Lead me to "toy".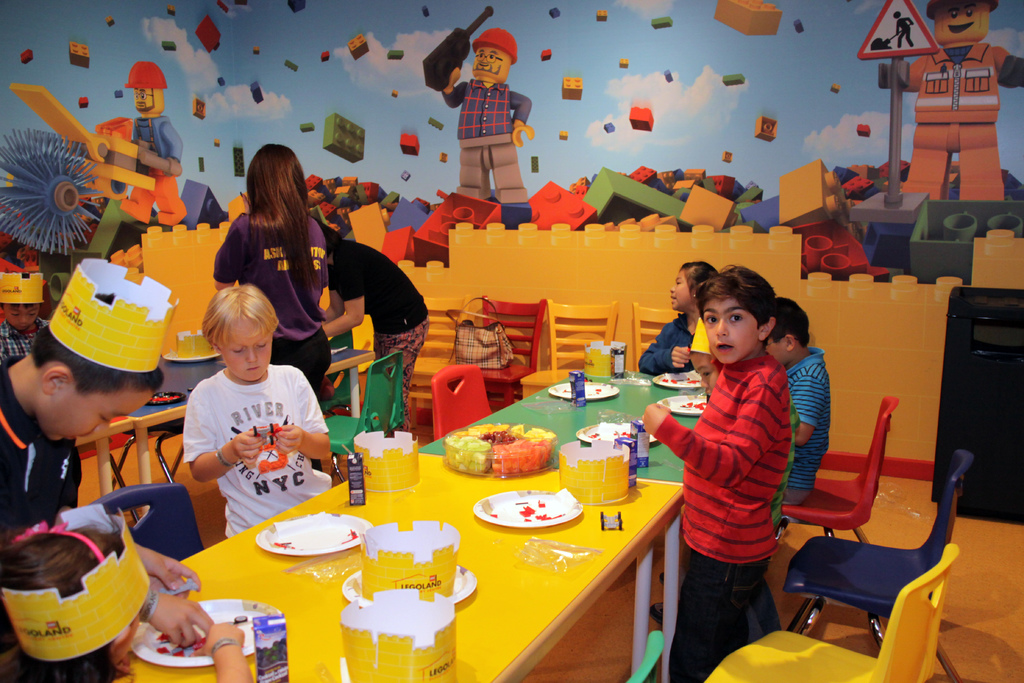
Lead to {"x1": 211, "y1": 139, "x2": 220, "y2": 147}.
